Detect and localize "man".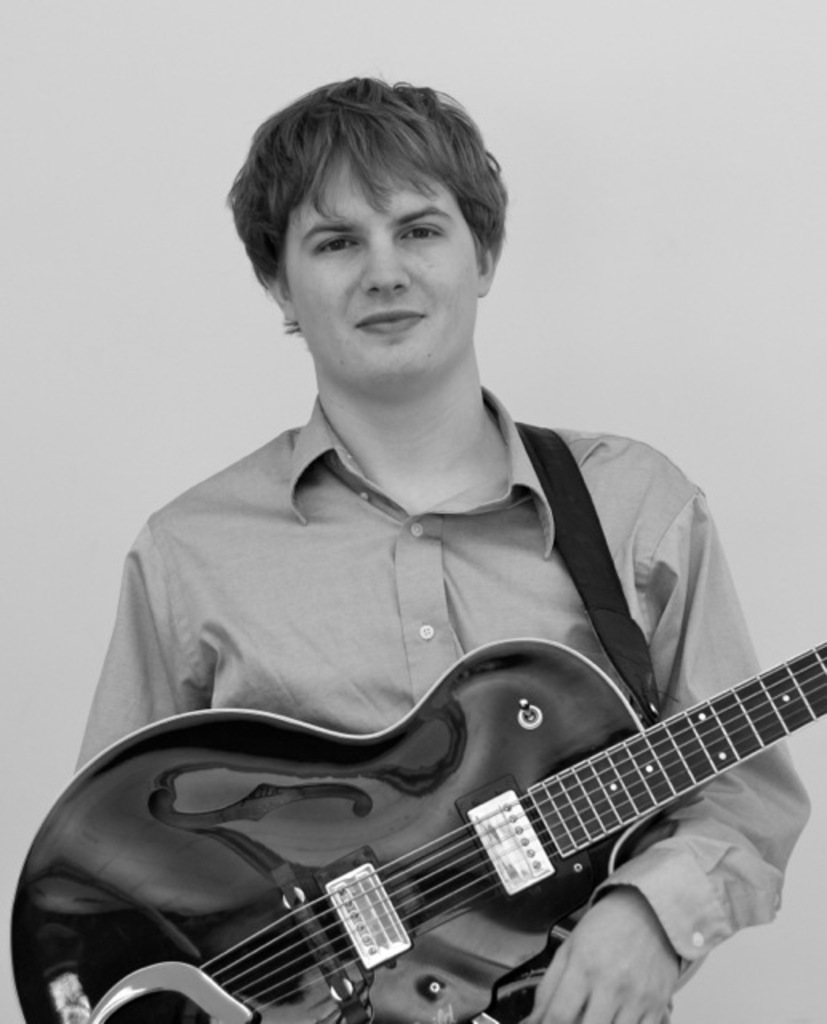
Localized at <box>75,69,813,1022</box>.
